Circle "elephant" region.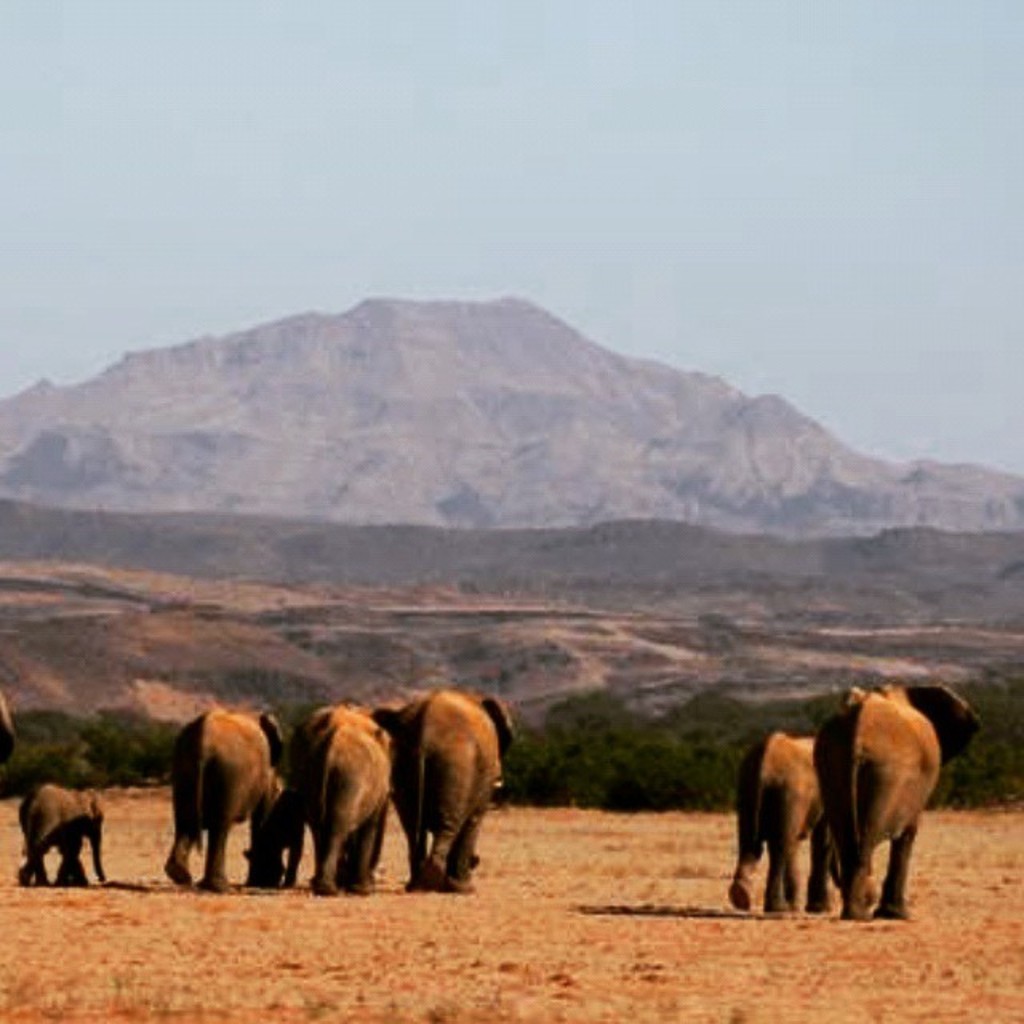
Region: Rect(147, 702, 320, 896).
